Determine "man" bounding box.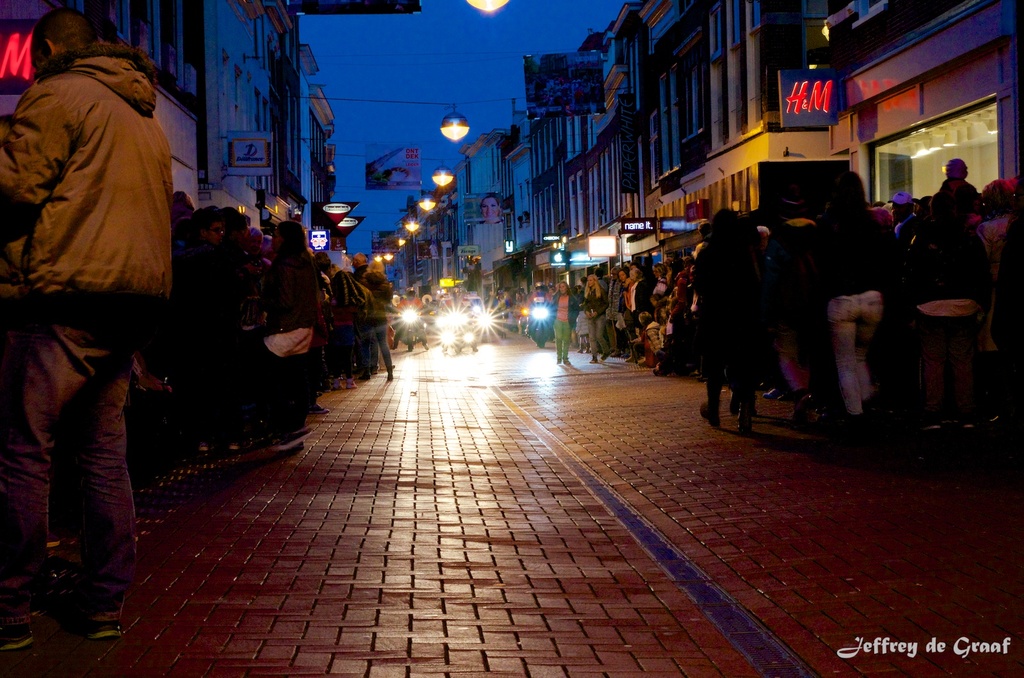
Determined: (x1=358, y1=256, x2=396, y2=381).
